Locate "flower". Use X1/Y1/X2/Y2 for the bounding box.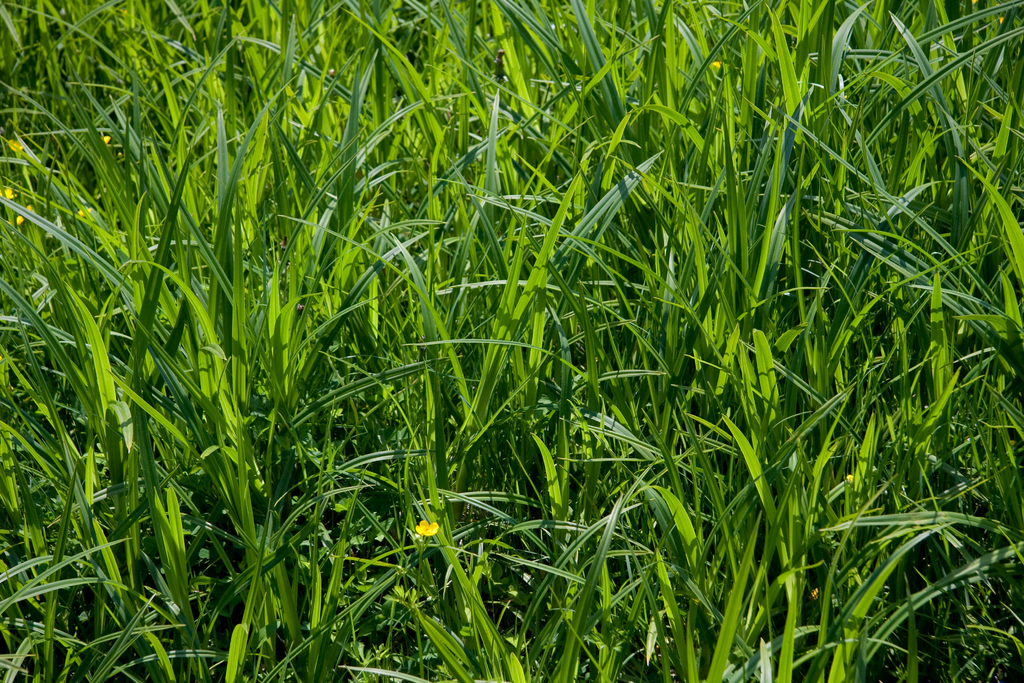
15/213/24/225.
